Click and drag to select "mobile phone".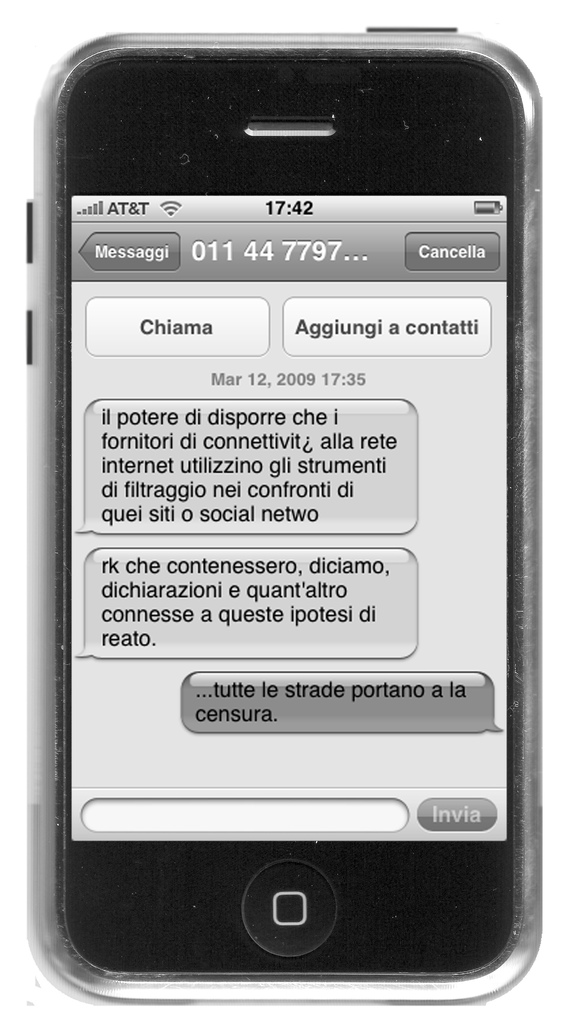
Selection: 0:10:556:1023.
